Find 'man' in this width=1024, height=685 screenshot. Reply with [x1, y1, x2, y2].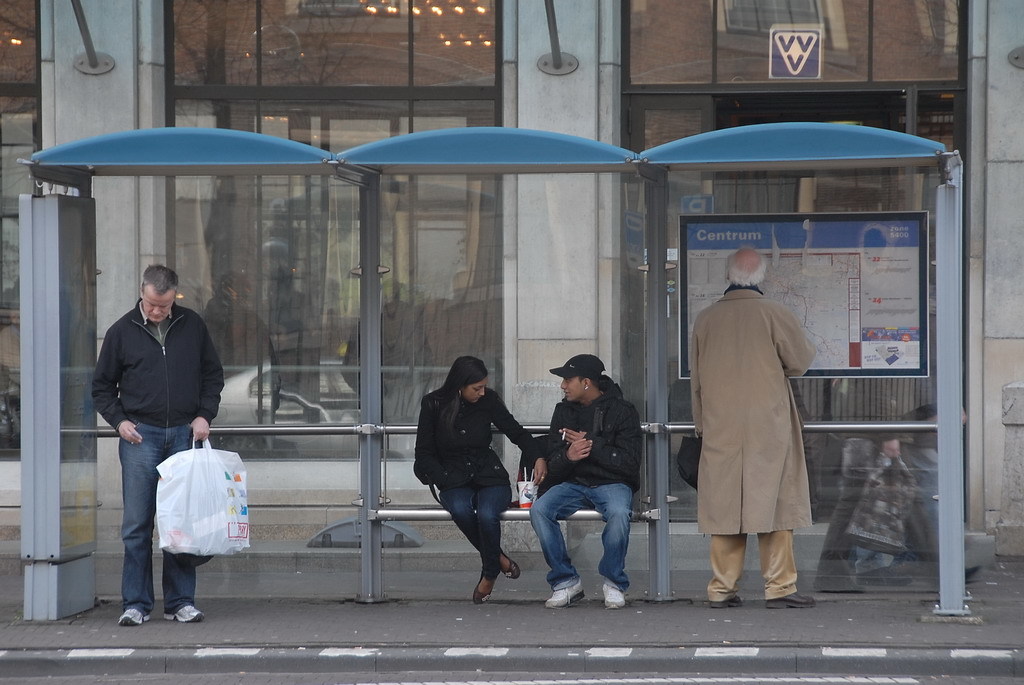
[531, 354, 641, 601].
